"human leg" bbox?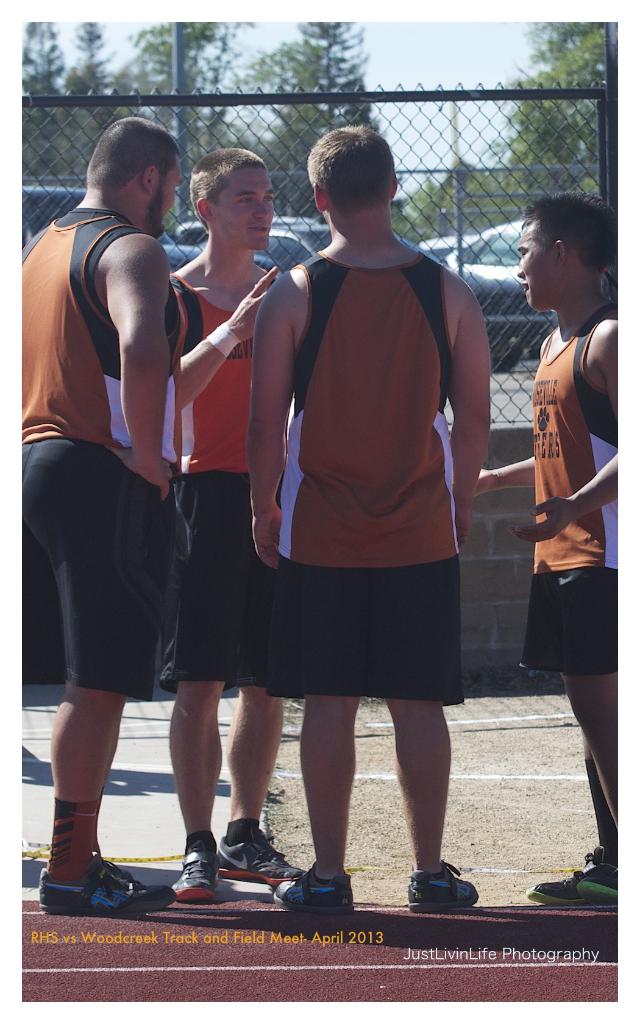
box=[237, 426, 279, 876]
